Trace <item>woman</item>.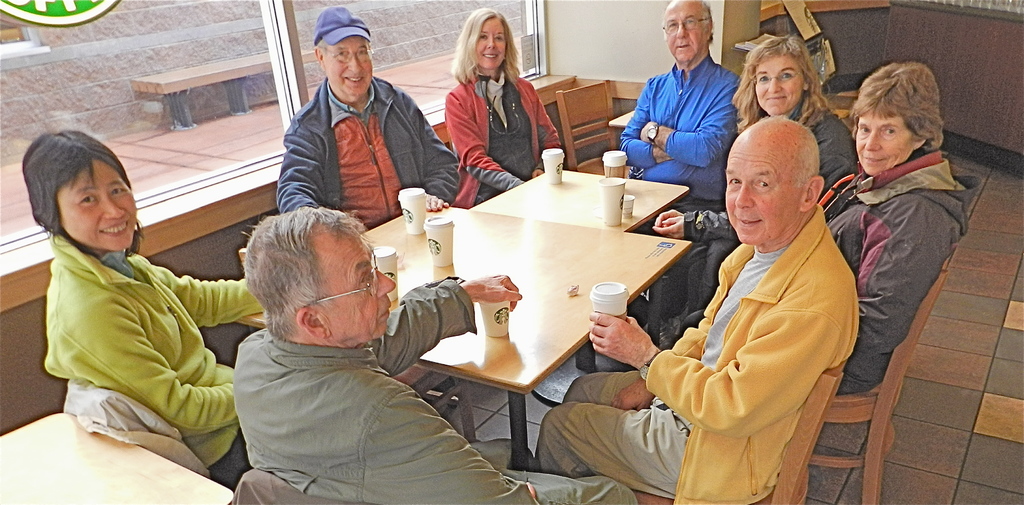
Traced to box(19, 130, 246, 483).
